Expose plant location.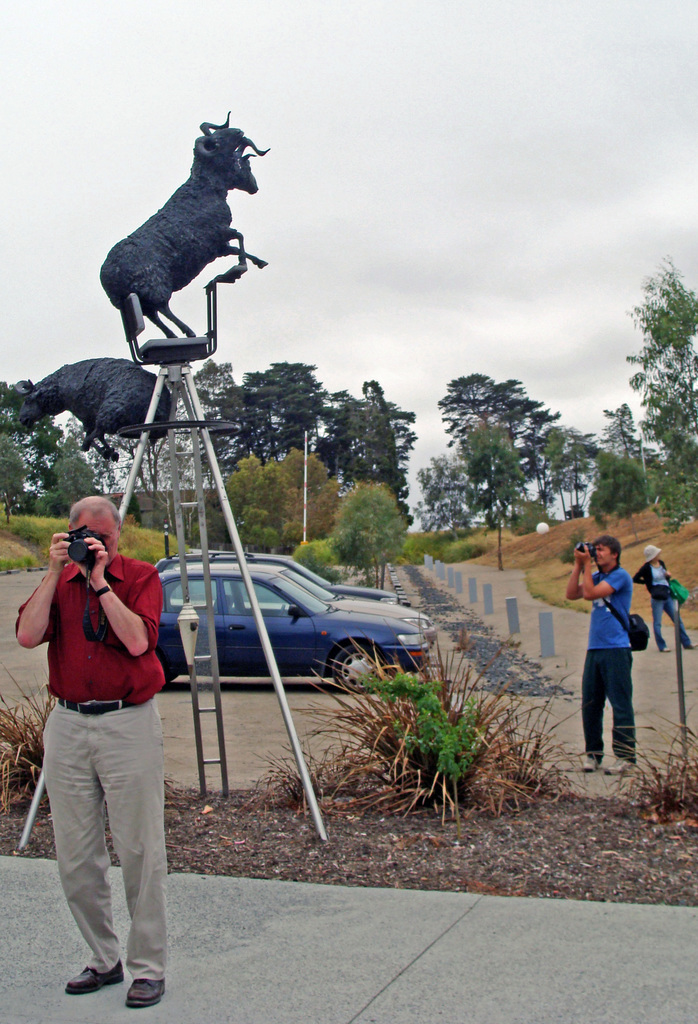
Exposed at BBox(232, 622, 567, 830).
